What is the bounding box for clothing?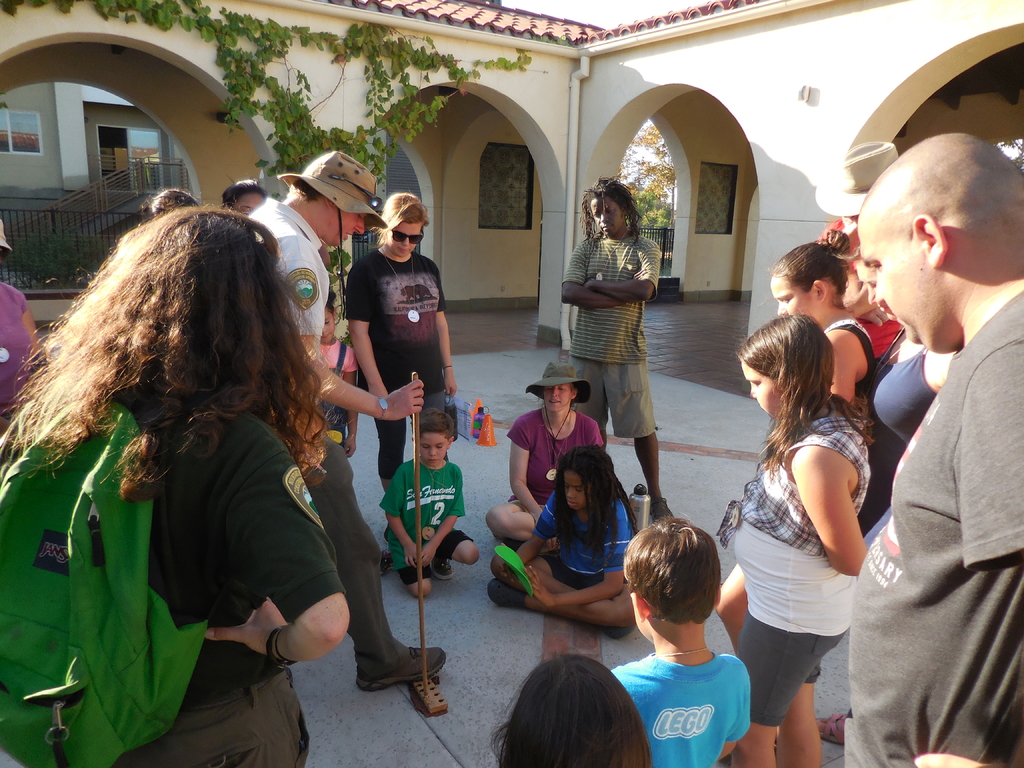
<box>30,403,354,767</box>.
